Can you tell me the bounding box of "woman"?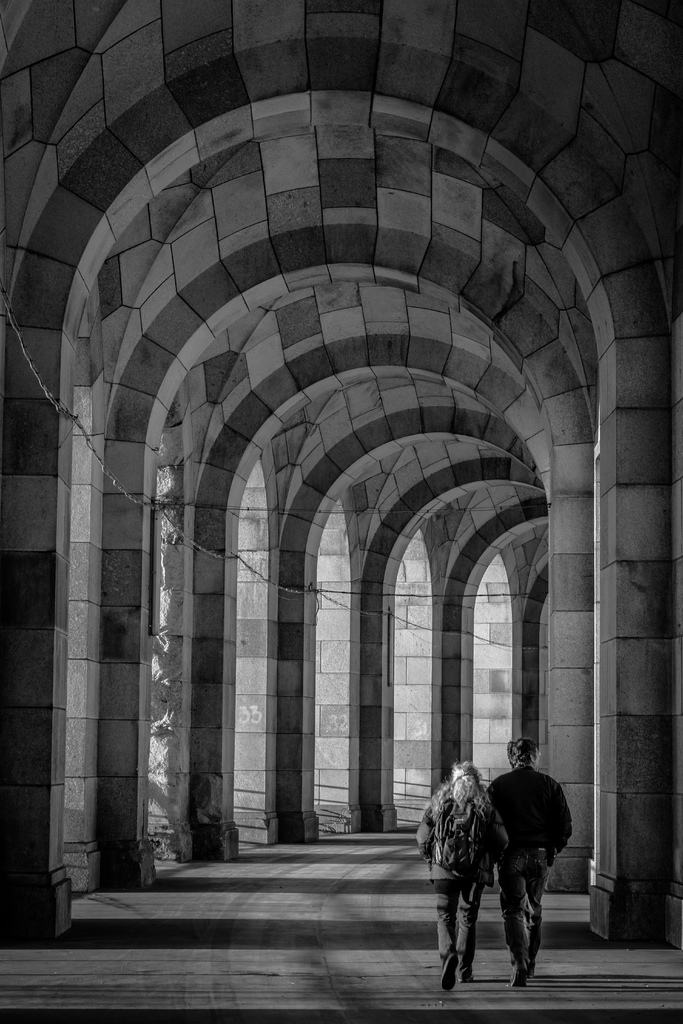
411,767,518,1000.
